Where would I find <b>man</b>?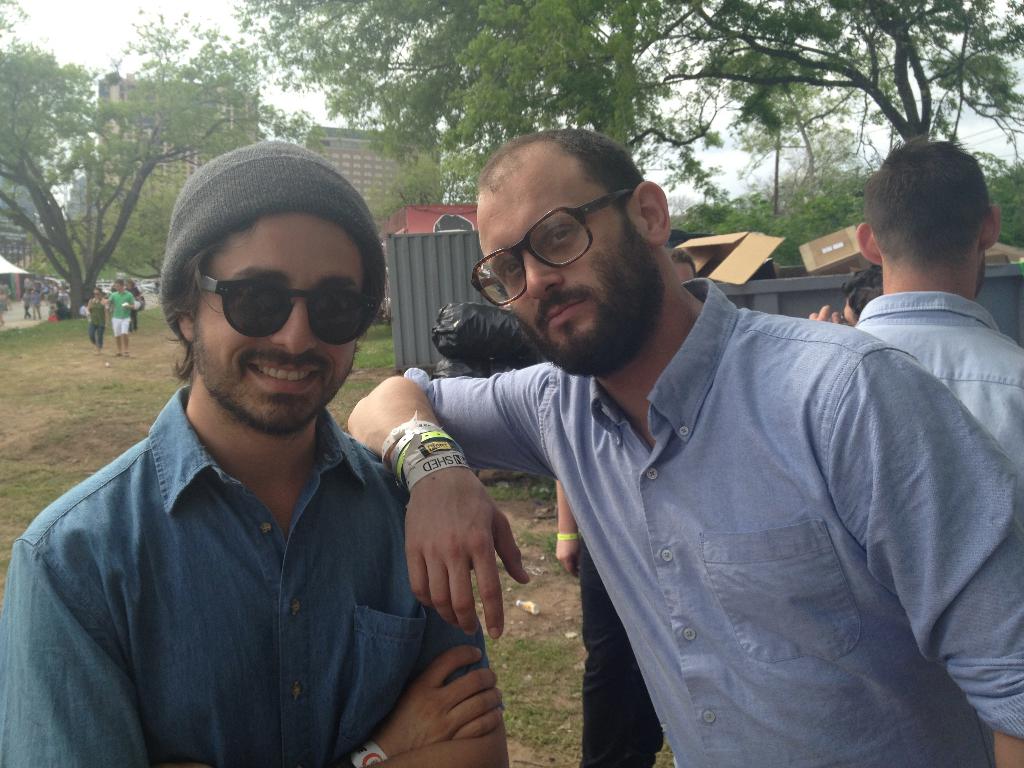
At 854:130:1023:470.
